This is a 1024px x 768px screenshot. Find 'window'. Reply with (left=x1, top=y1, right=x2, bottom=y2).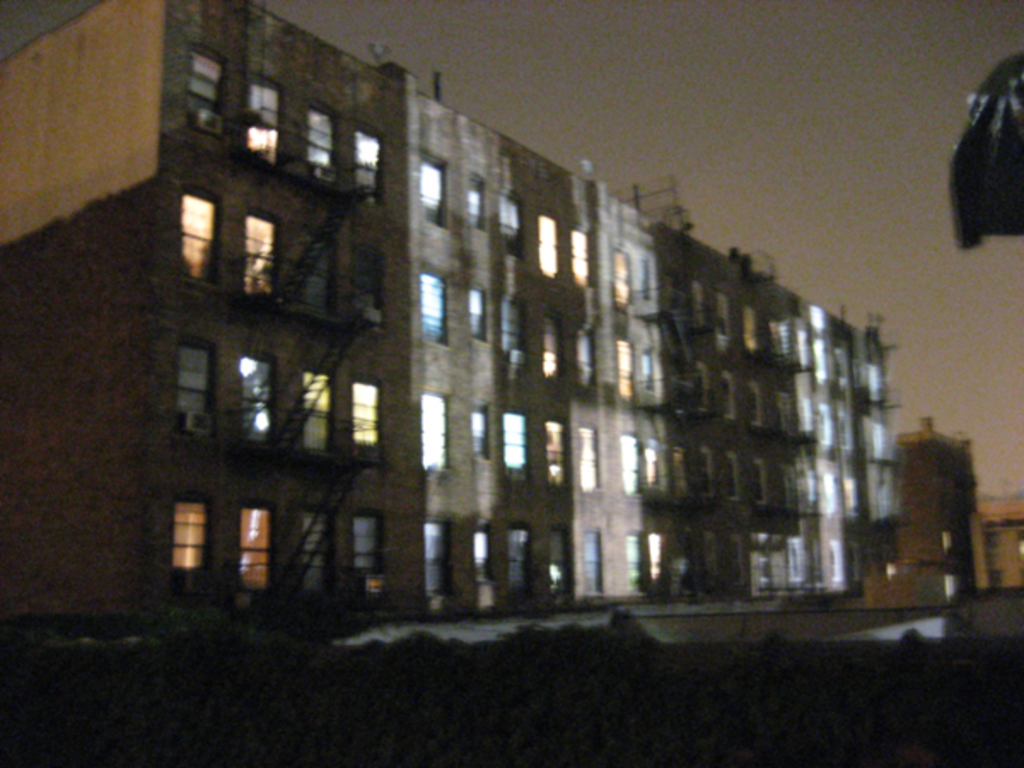
(left=471, top=411, right=485, bottom=454).
